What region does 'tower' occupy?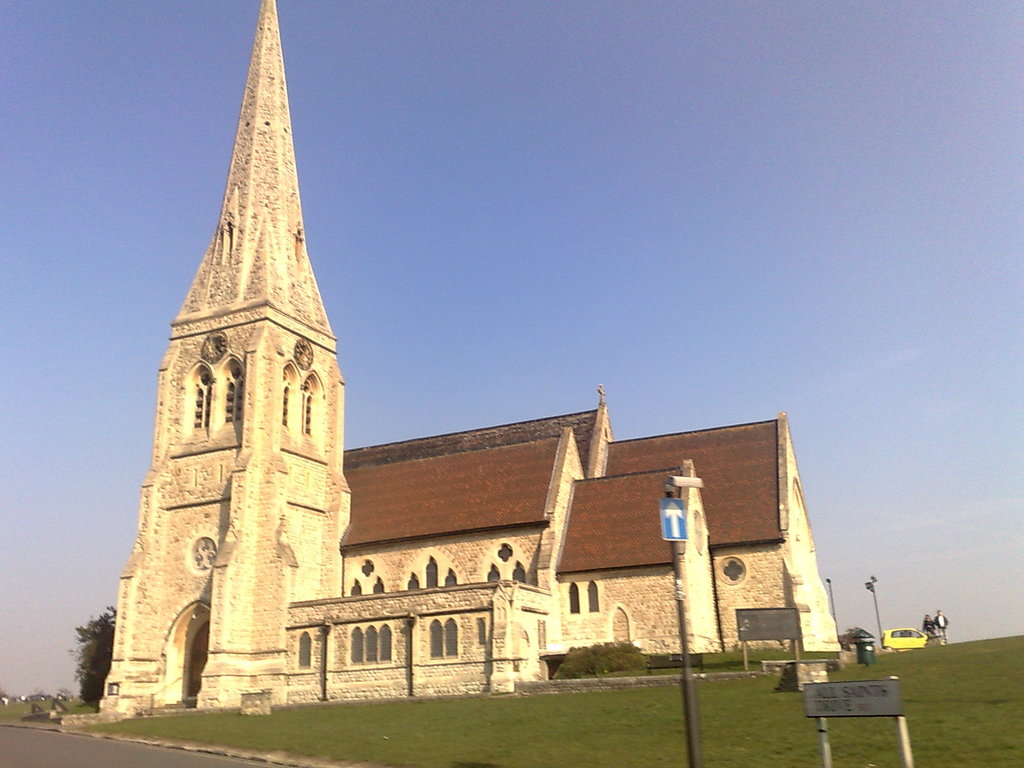
x1=140 y1=0 x2=841 y2=675.
